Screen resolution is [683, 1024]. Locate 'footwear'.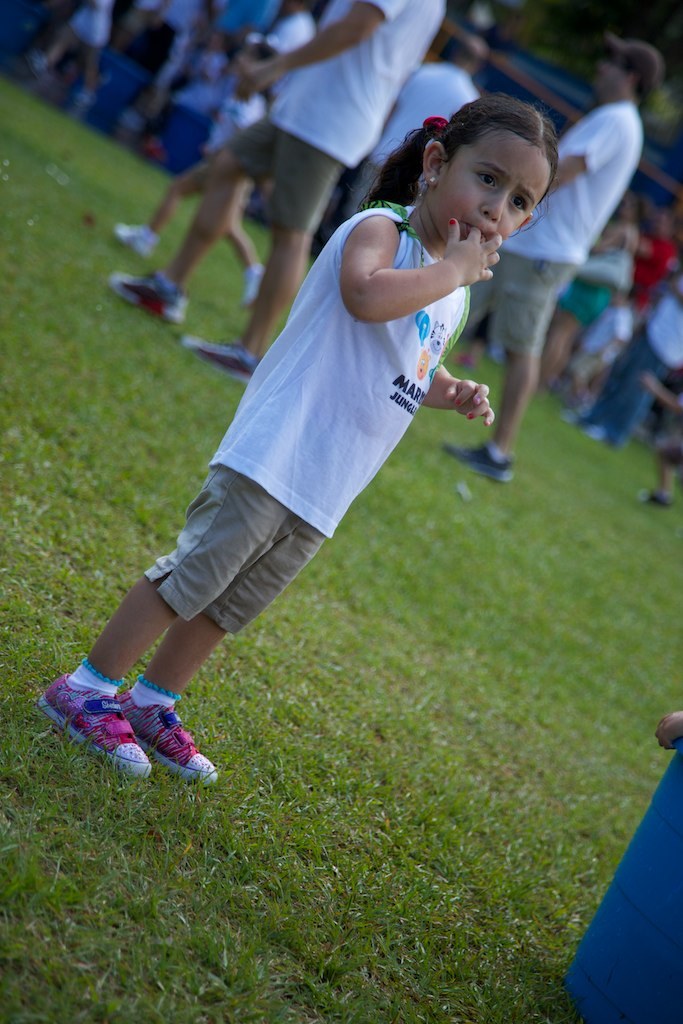
pyautogui.locateOnScreen(188, 340, 248, 374).
